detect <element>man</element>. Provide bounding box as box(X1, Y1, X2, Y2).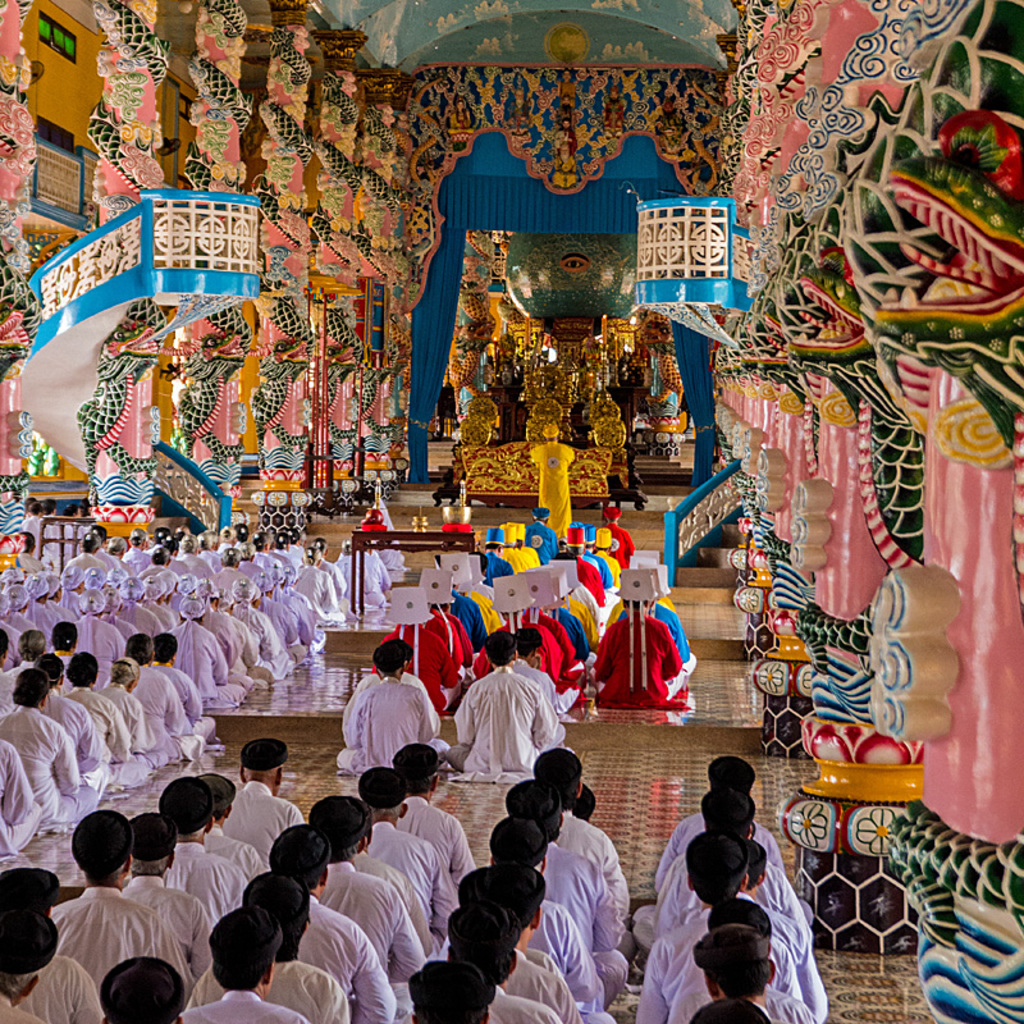
box(31, 827, 186, 1020).
